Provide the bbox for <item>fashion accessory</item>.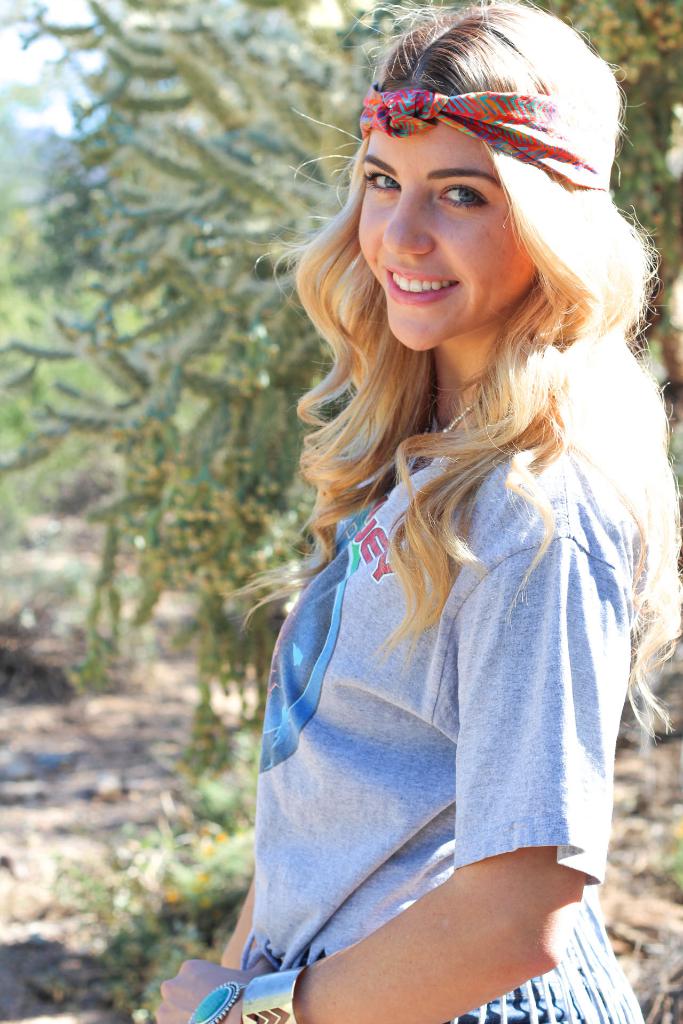
436, 390, 488, 438.
